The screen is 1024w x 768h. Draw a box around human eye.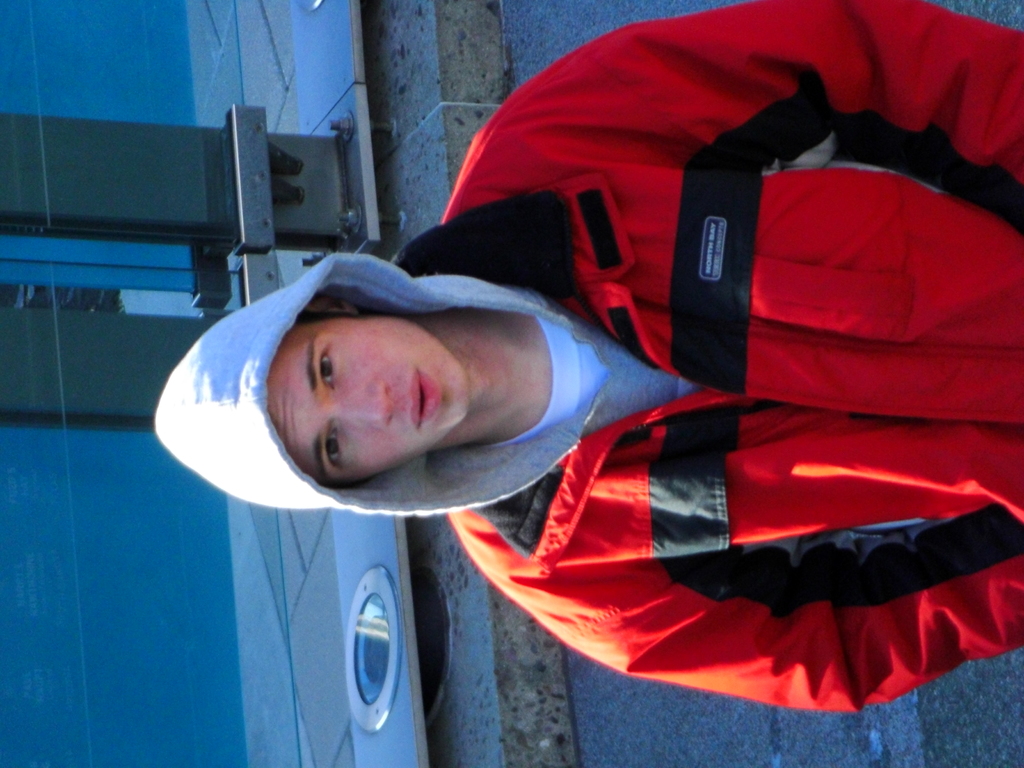
[321,426,352,477].
